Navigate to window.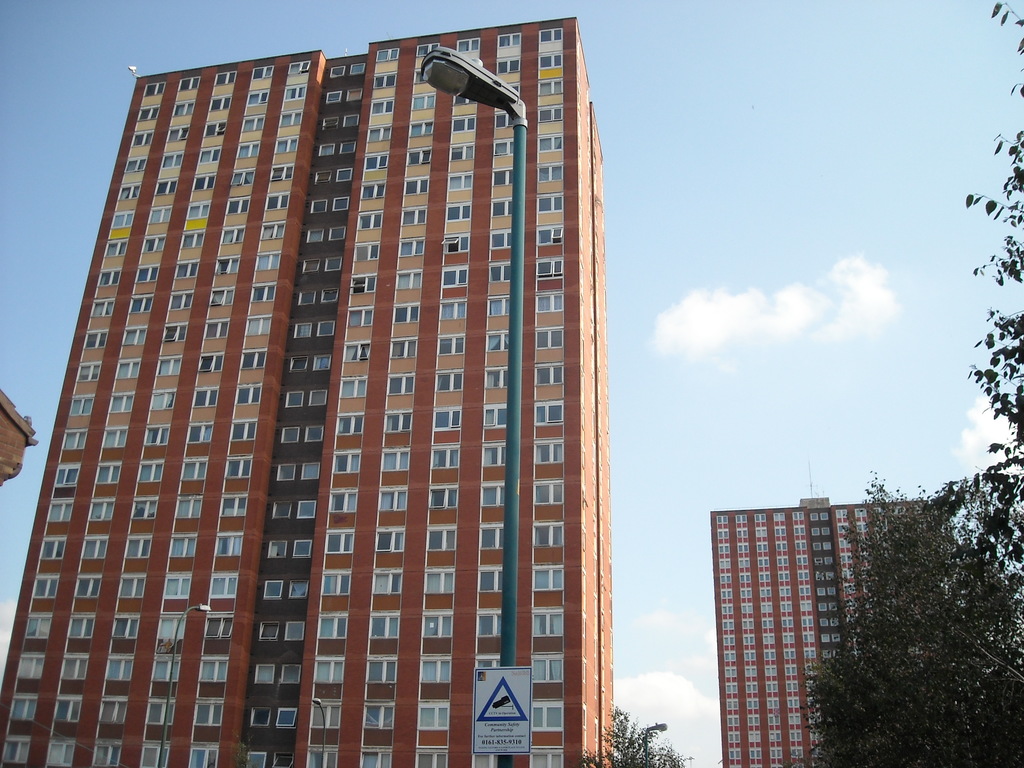
Navigation target: Rect(287, 622, 307, 643).
